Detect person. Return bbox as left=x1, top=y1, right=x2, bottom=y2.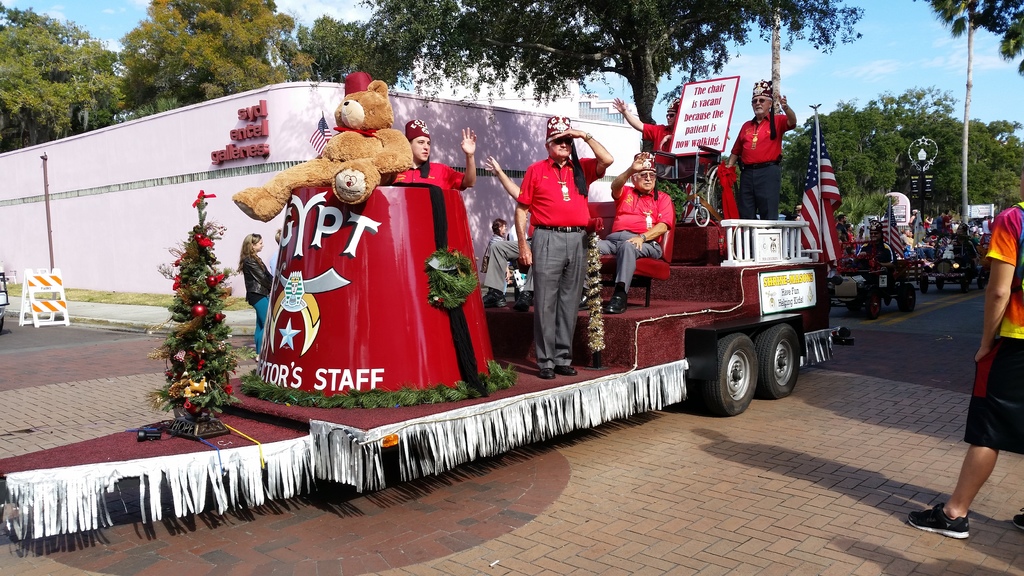
left=615, top=99, right=675, bottom=164.
